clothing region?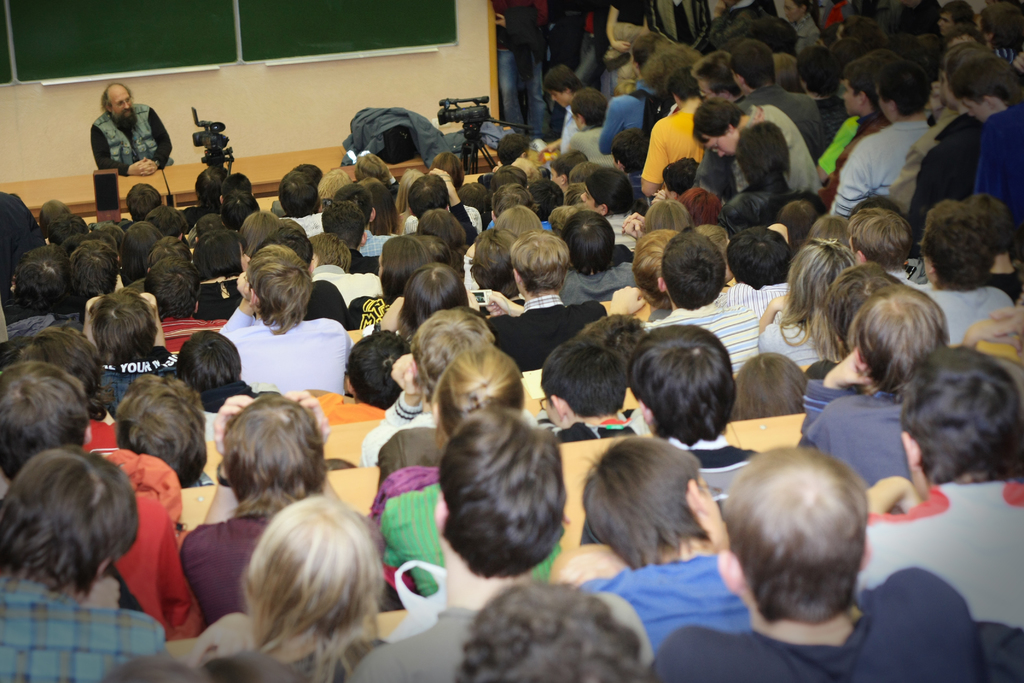
886, 267, 929, 288
